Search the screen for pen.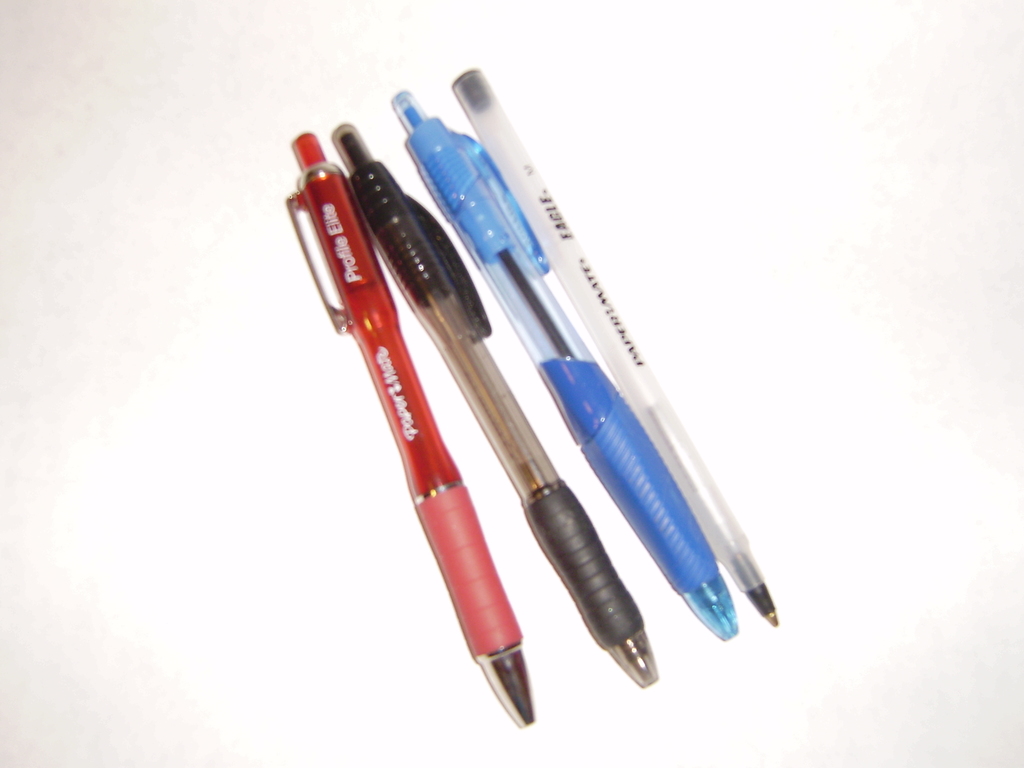
Found at 456 67 783 634.
